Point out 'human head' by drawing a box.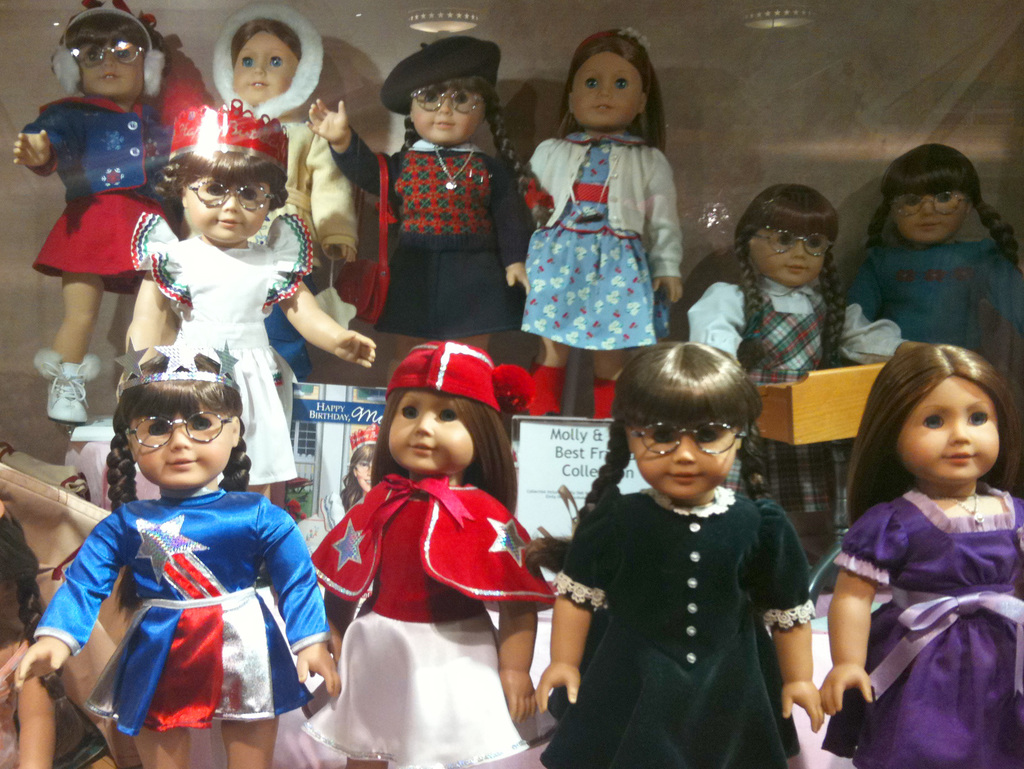
bbox=[378, 37, 503, 147].
